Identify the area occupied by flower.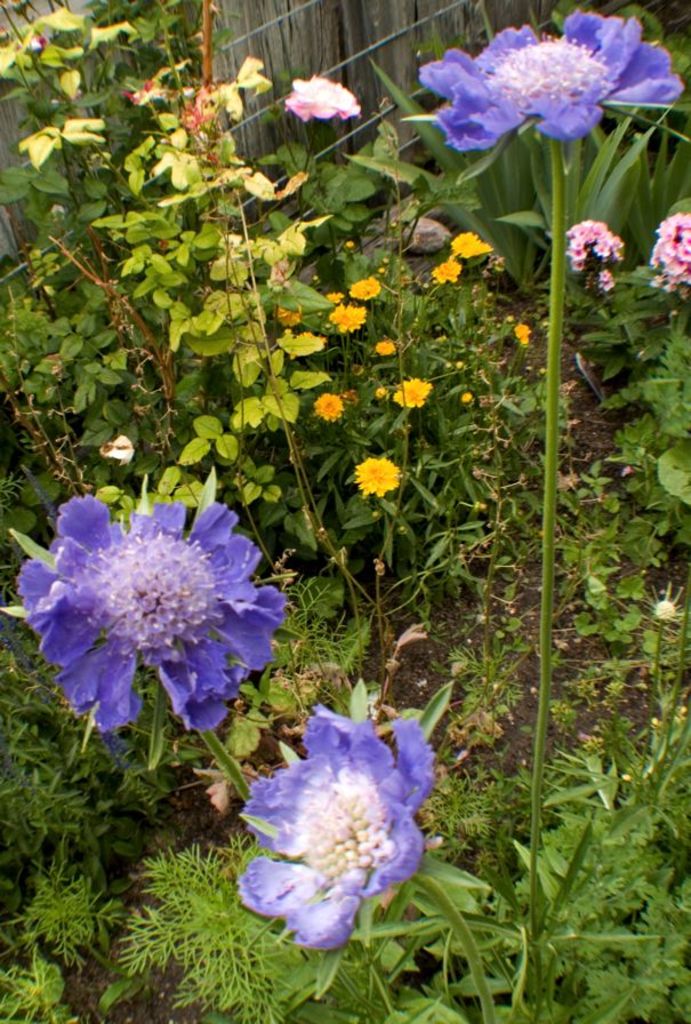
Area: 30,490,284,742.
